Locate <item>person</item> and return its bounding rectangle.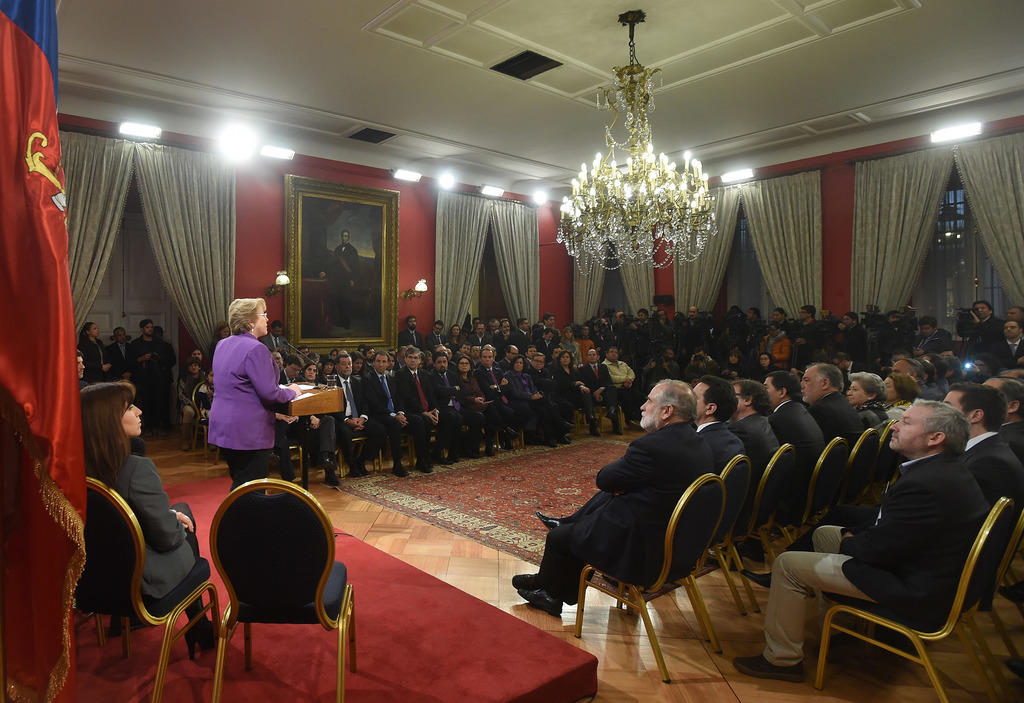
{"x1": 172, "y1": 302, "x2": 956, "y2": 490}.
